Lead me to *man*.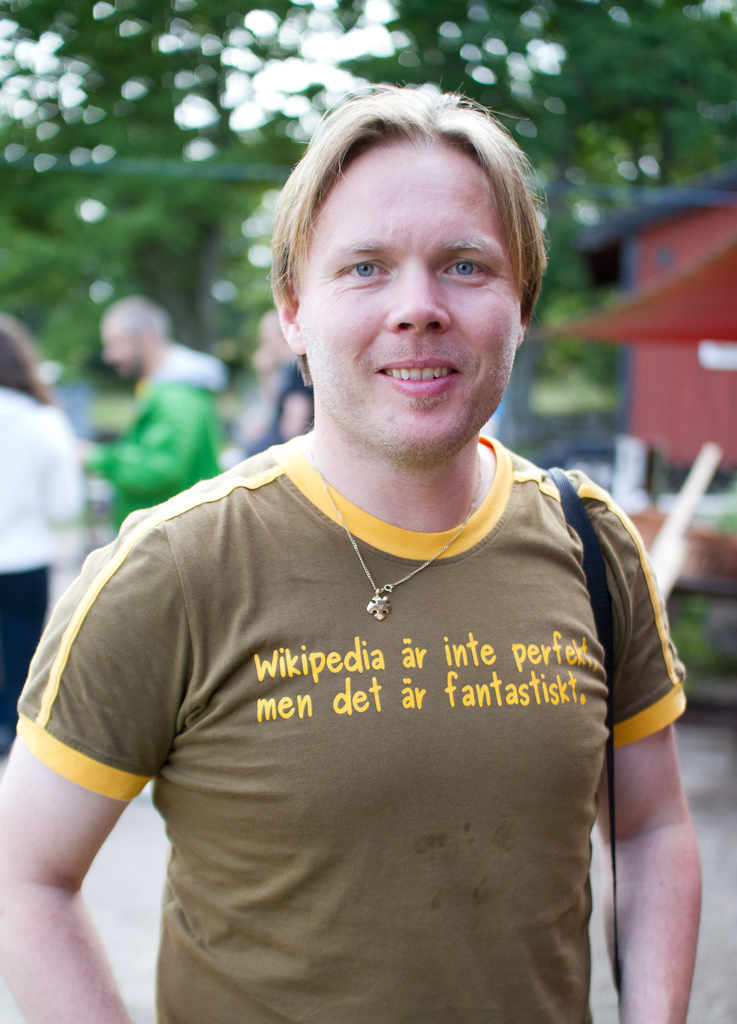
Lead to [0,84,695,1023].
